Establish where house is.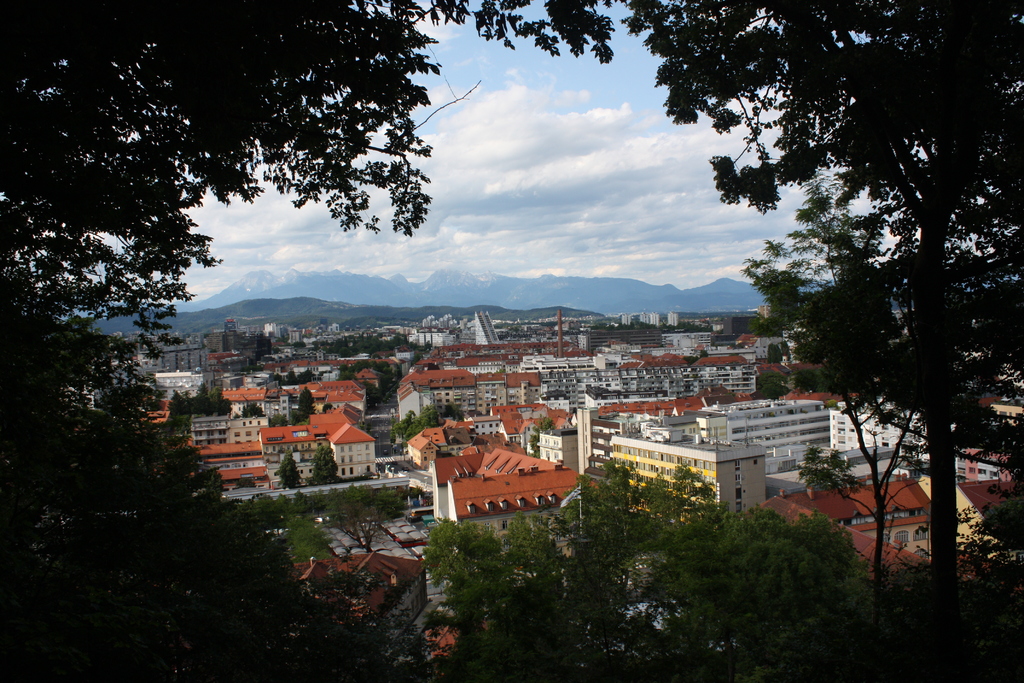
Established at locate(189, 441, 270, 503).
